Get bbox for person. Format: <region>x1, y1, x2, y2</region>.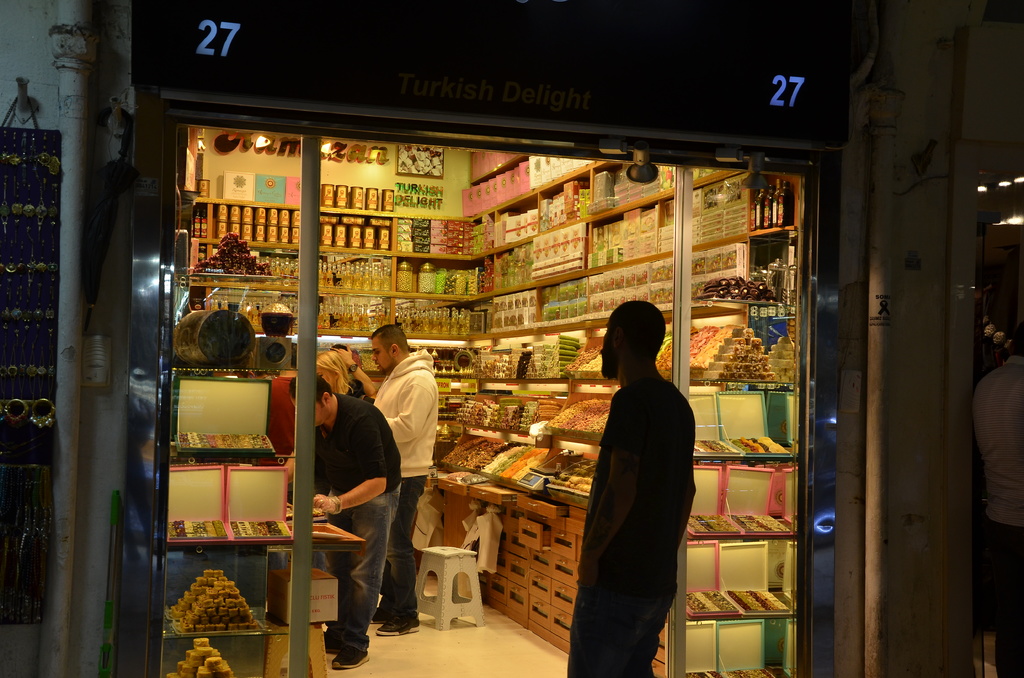
<region>566, 300, 696, 677</region>.
